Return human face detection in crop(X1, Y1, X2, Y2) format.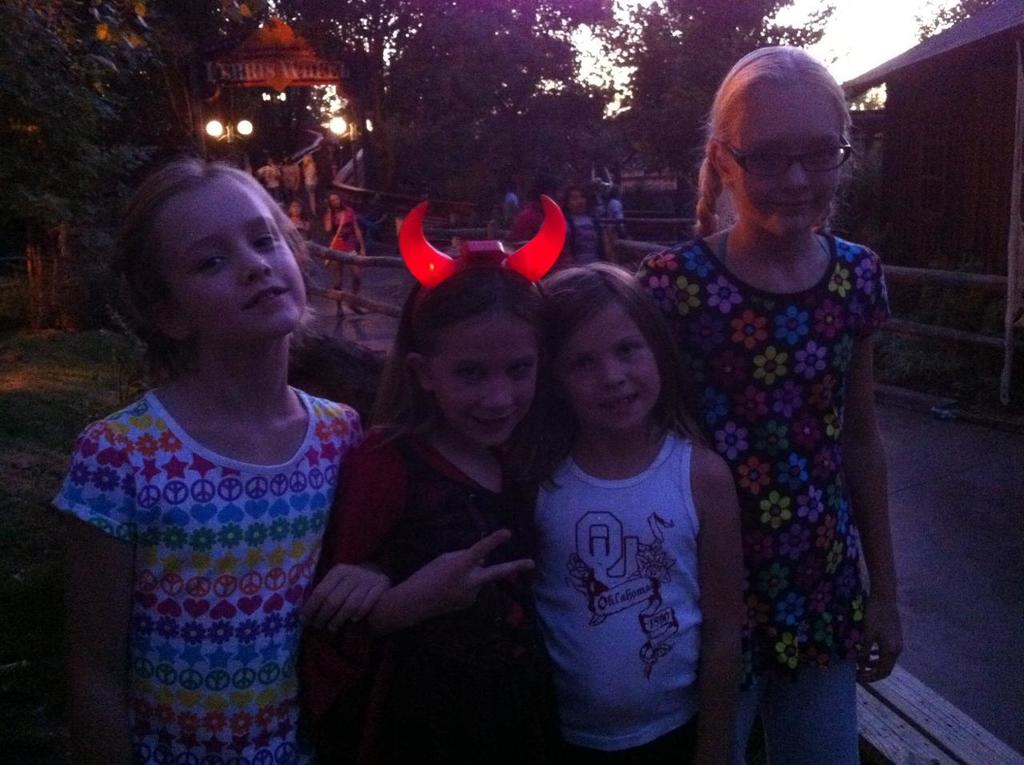
crop(434, 315, 534, 443).
